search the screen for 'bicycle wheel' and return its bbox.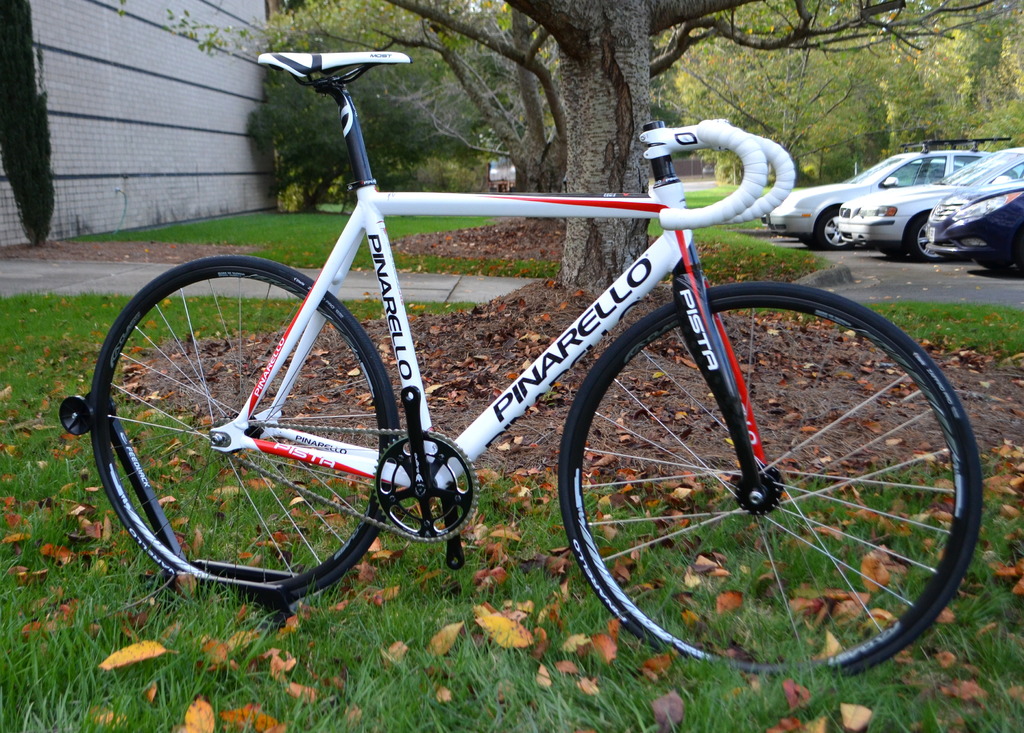
Found: locate(81, 259, 400, 619).
